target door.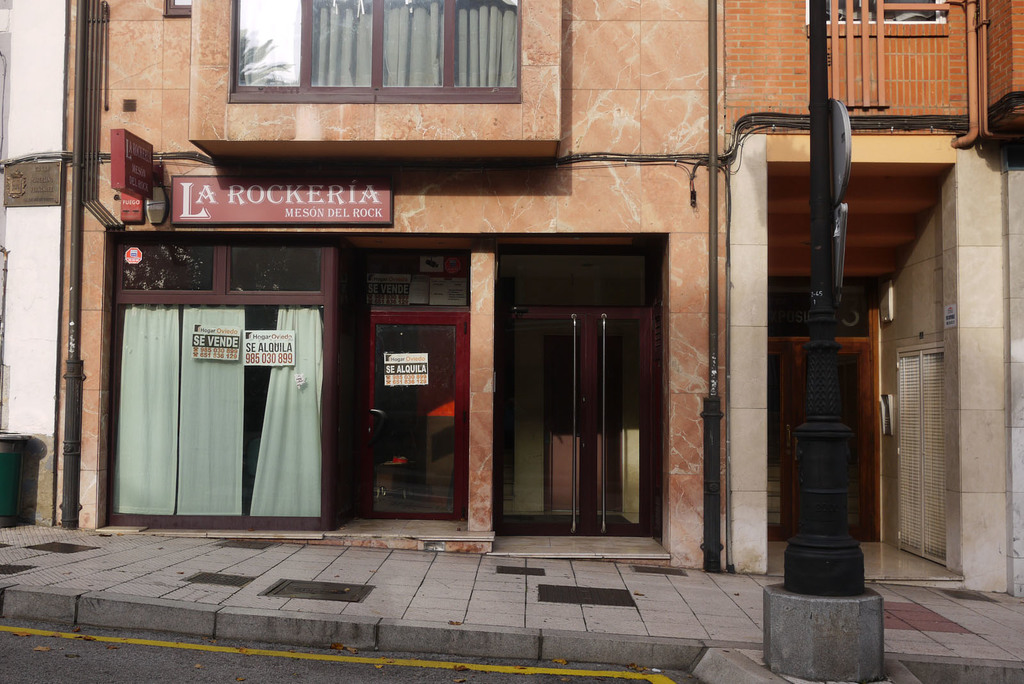
Target region: l=352, t=313, r=468, b=520.
